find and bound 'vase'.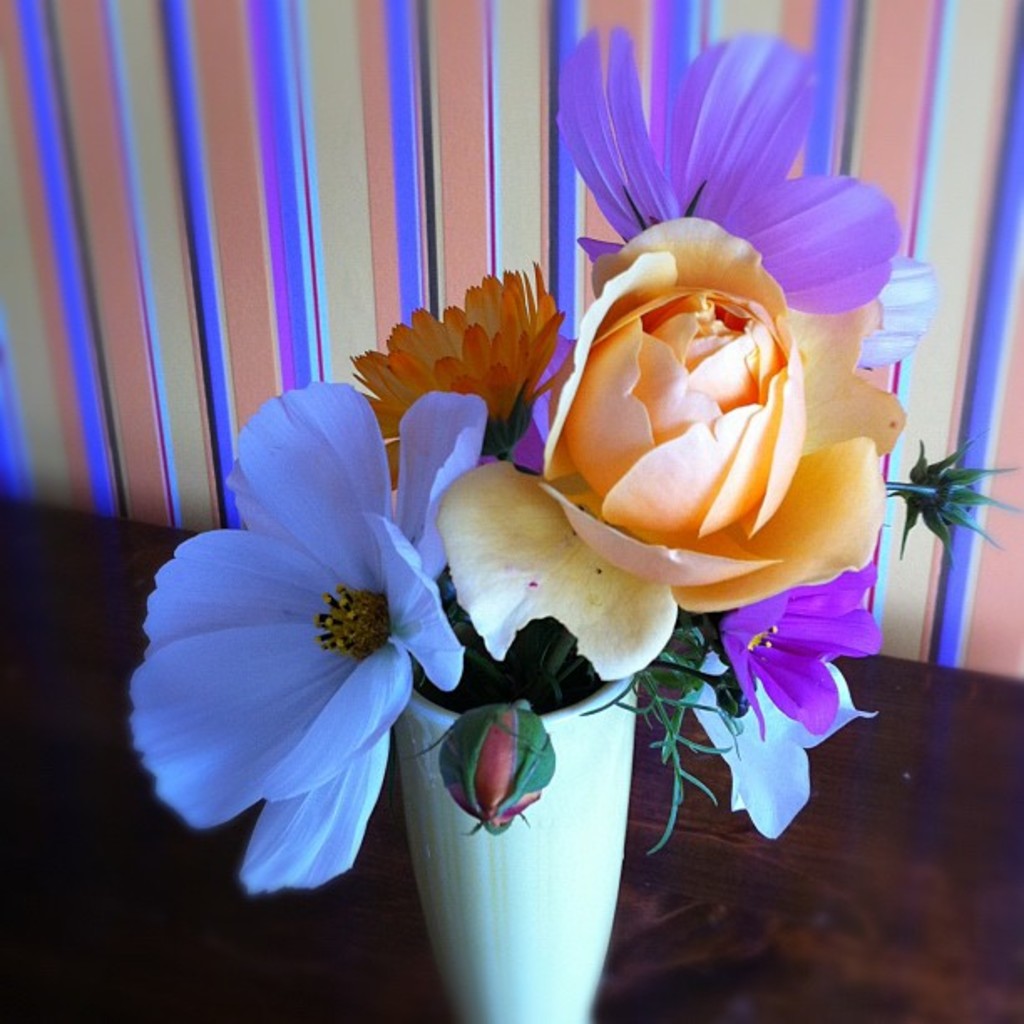
Bound: <region>388, 656, 632, 1019</region>.
